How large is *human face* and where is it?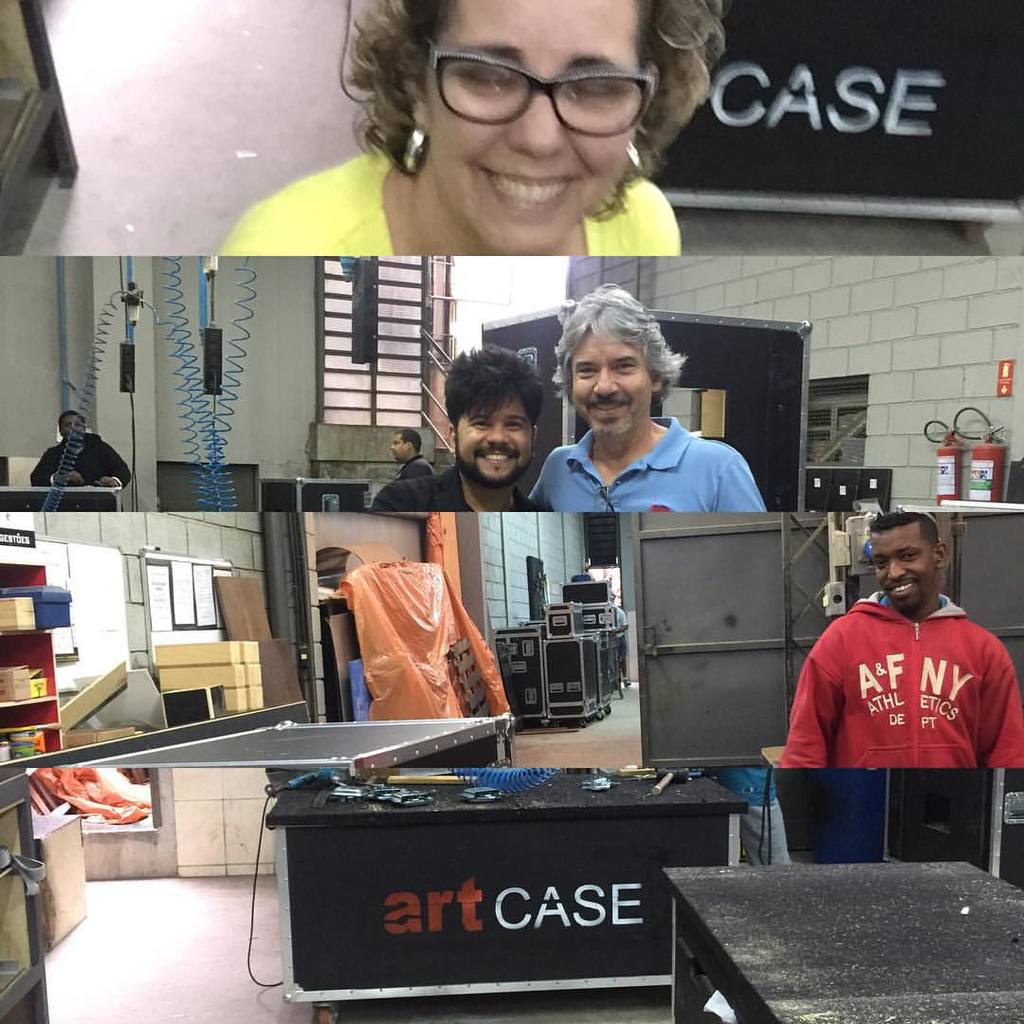
Bounding box: box=[62, 415, 86, 446].
